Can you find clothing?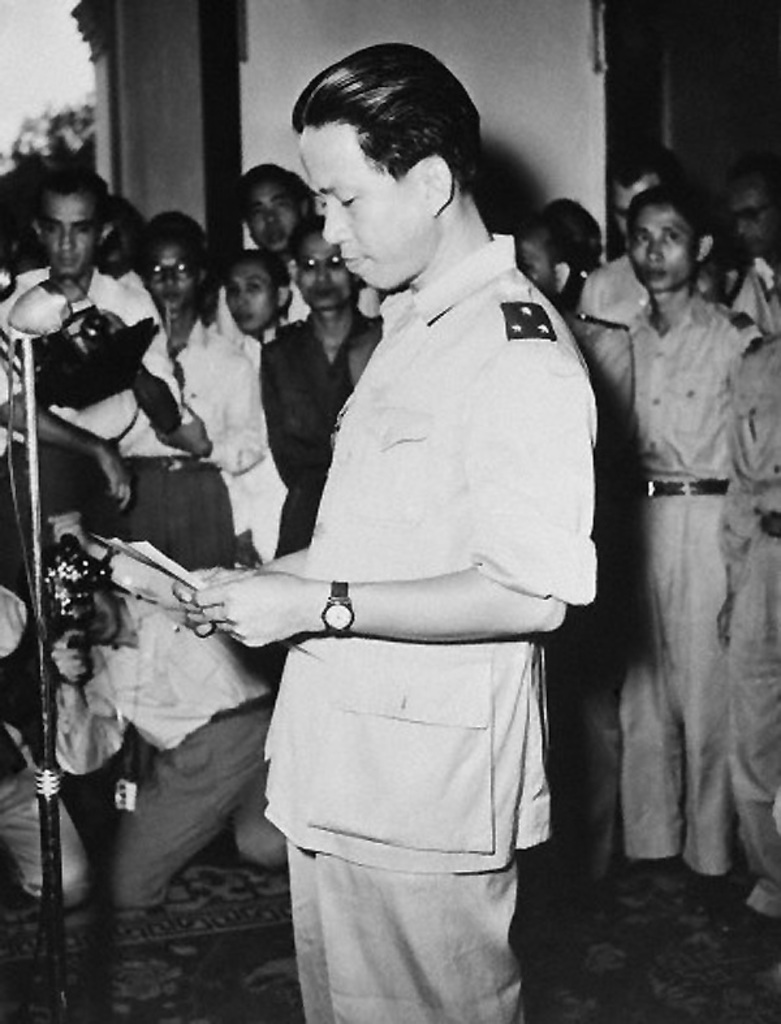
Yes, bounding box: Rect(215, 173, 610, 958).
